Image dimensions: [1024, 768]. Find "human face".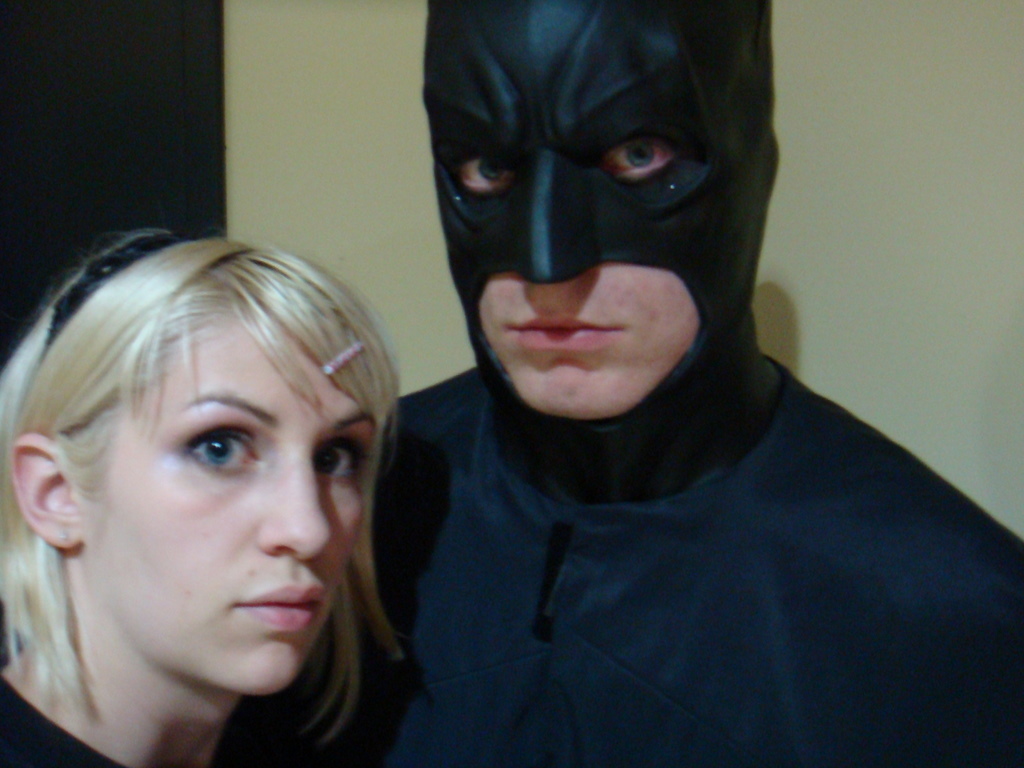
Rect(88, 323, 380, 692).
